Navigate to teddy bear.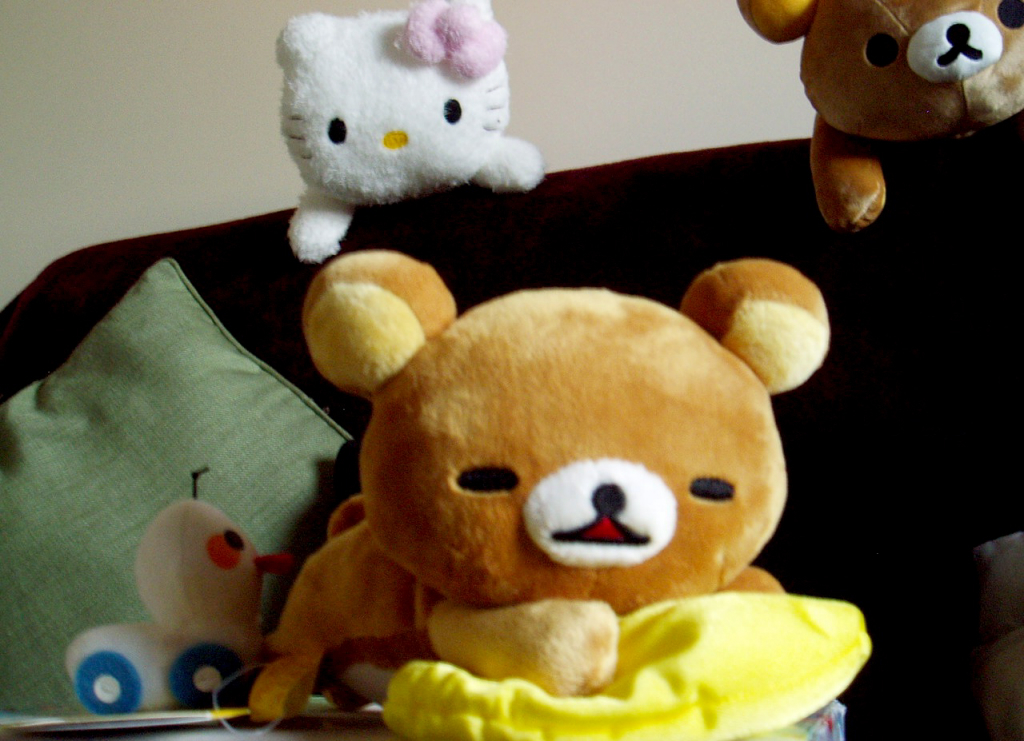
Navigation target: (734, 0, 1023, 237).
